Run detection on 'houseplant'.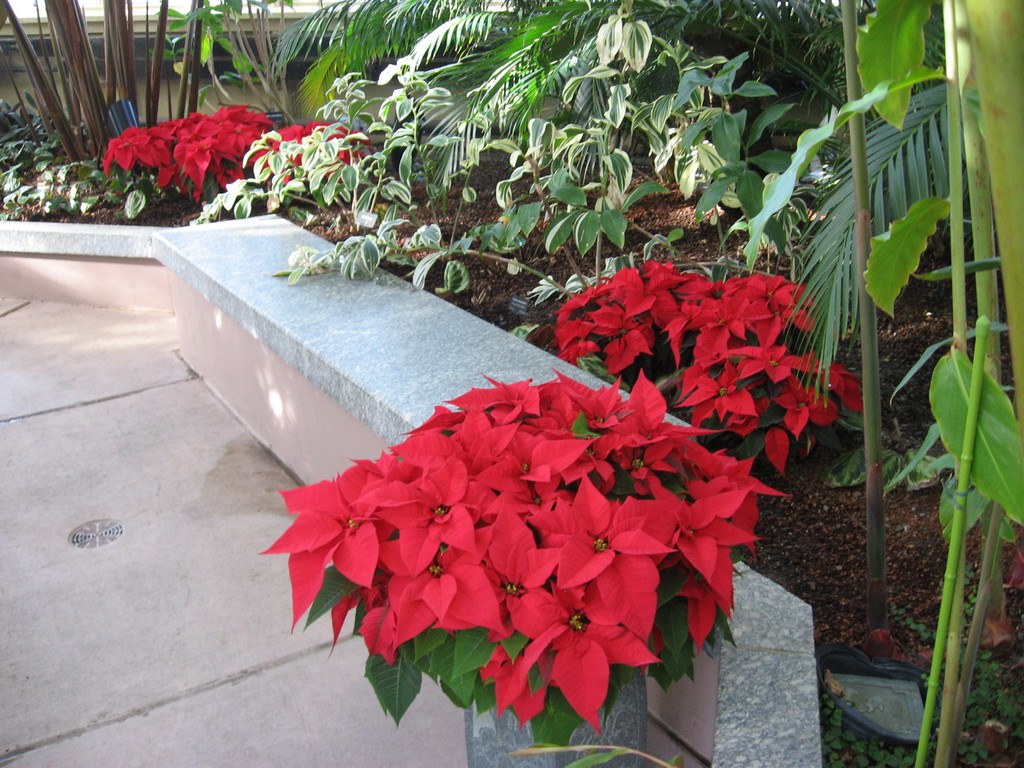
Result: pyautogui.locateOnScreen(260, 399, 736, 767).
